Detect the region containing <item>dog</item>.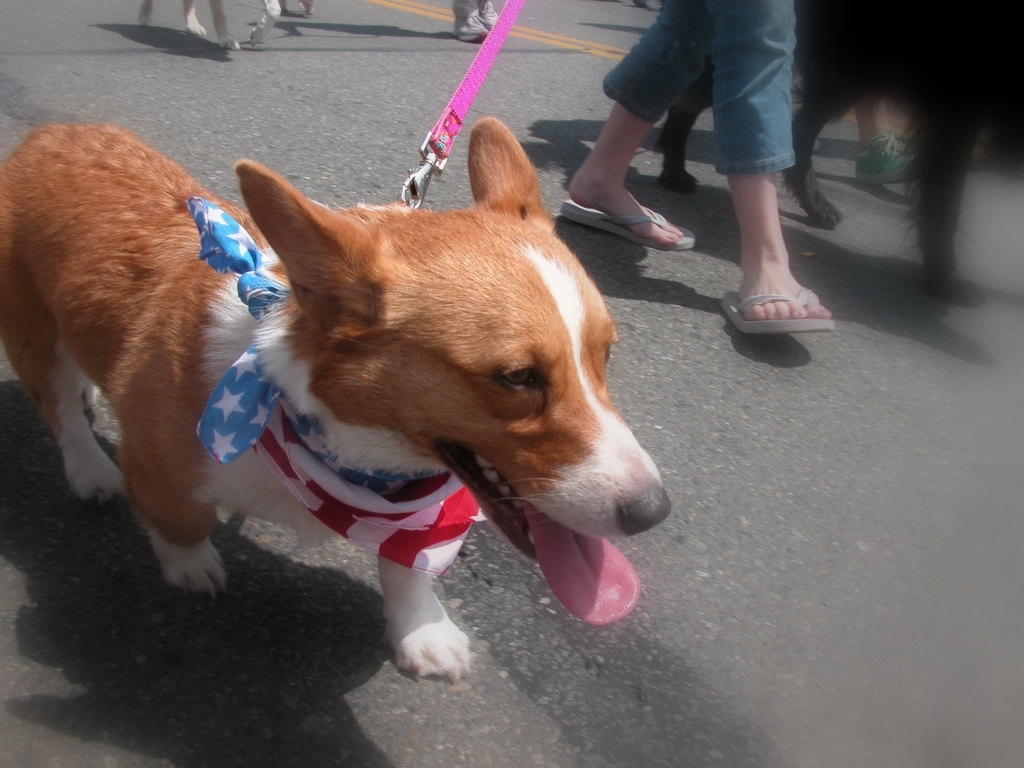
bbox=[0, 121, 674, 685].
